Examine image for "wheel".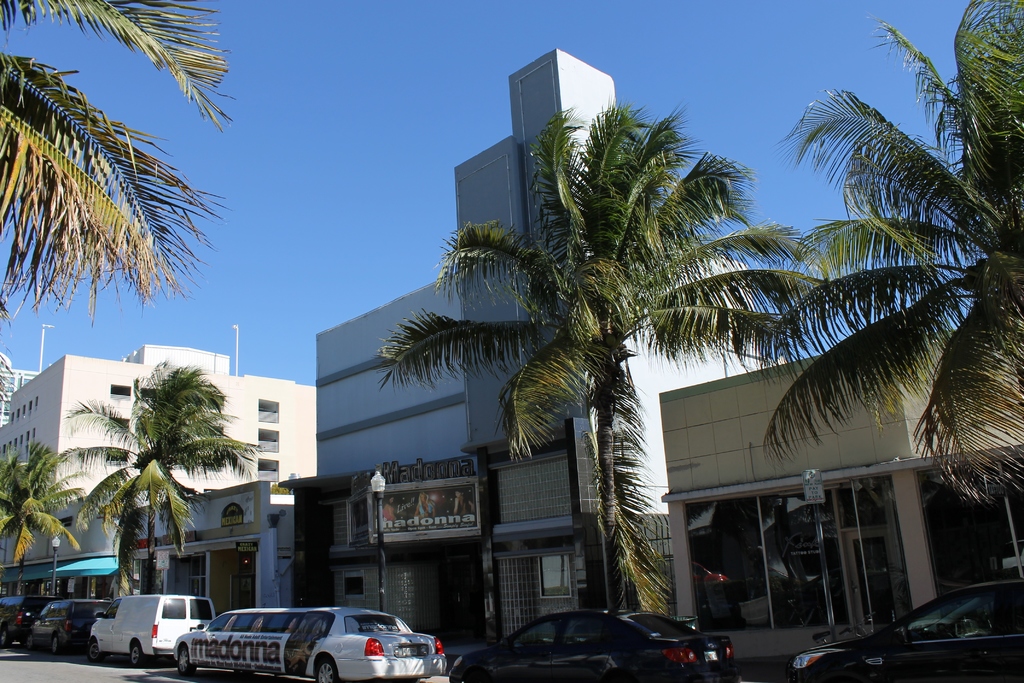
Examination result: Rect(50, 635, 59, 655).
